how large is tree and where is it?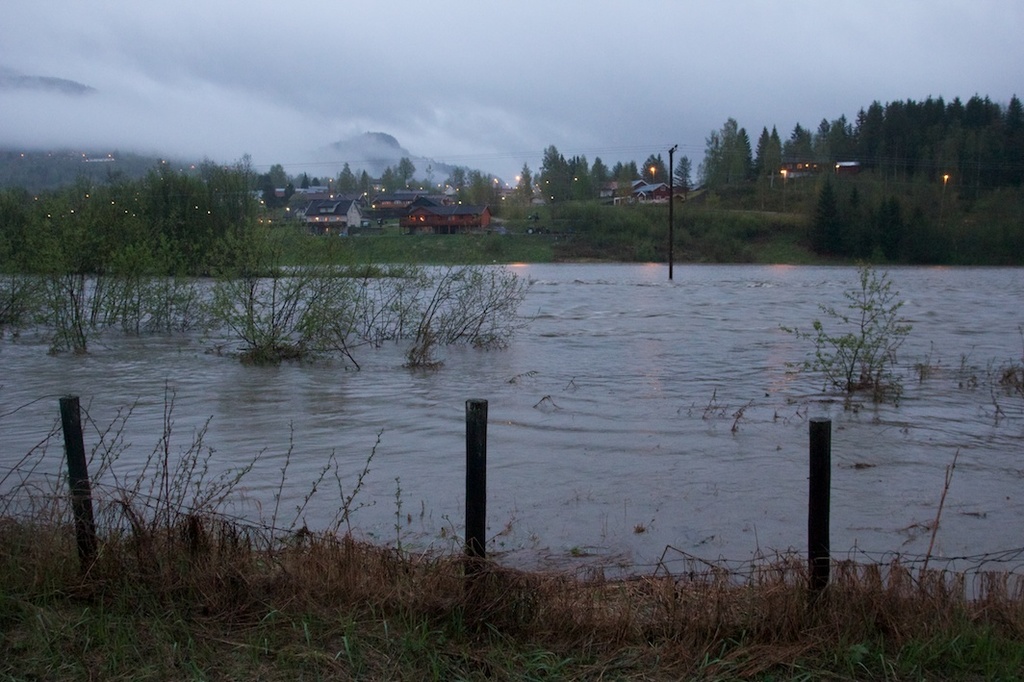
Bounding box: (x1=643, y1=151, x2=666, y2=181).
